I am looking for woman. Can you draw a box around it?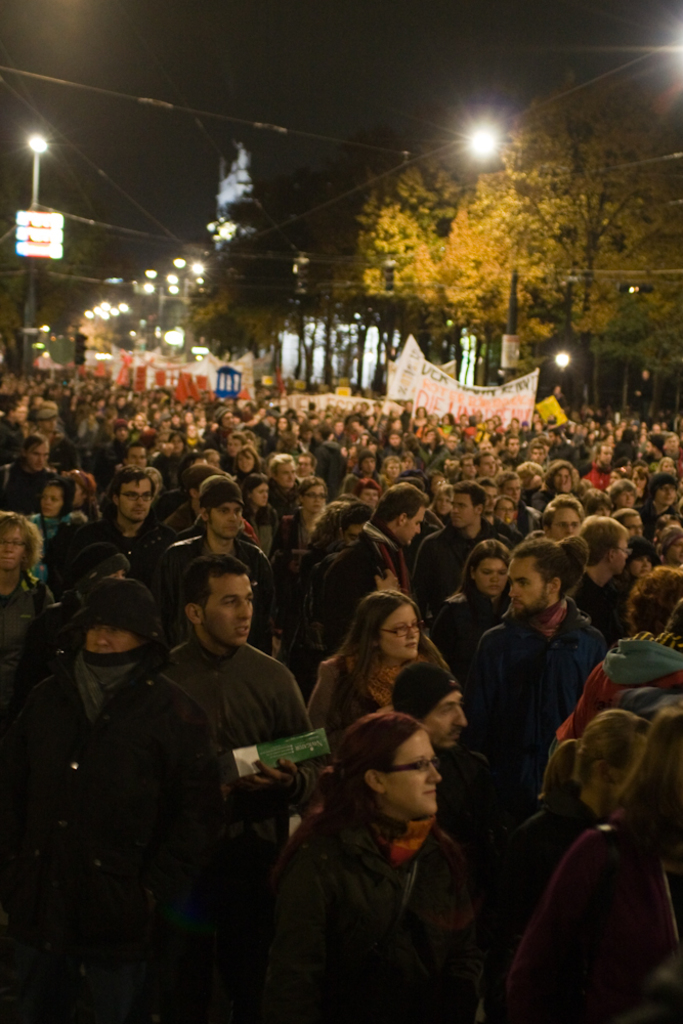
Sure, the bounding box is l=426, t=543, r=512, b=683.
